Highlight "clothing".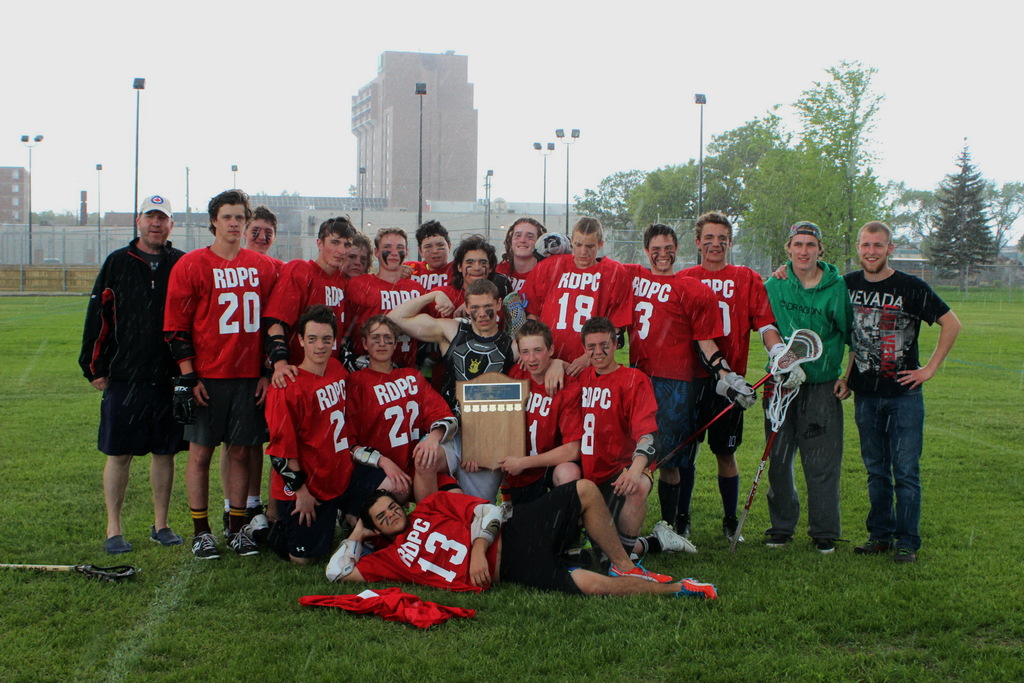
Highlighted region: 679, 252, 776, 460.
